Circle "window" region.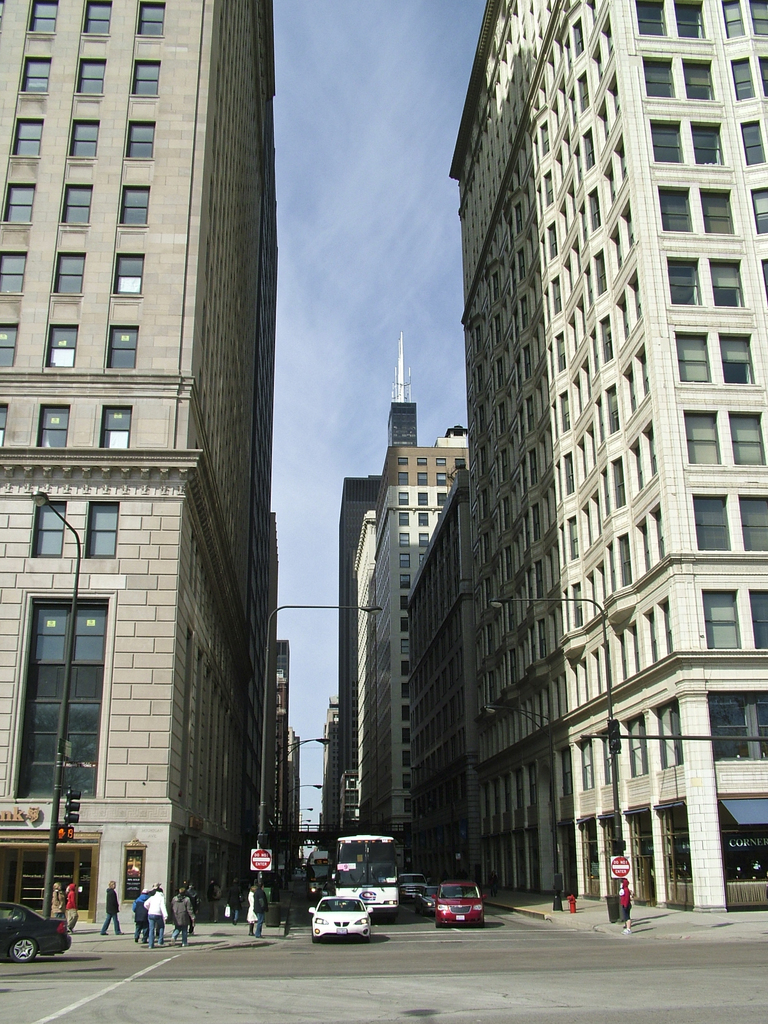
Region: box(399, 595, 410, 609).
